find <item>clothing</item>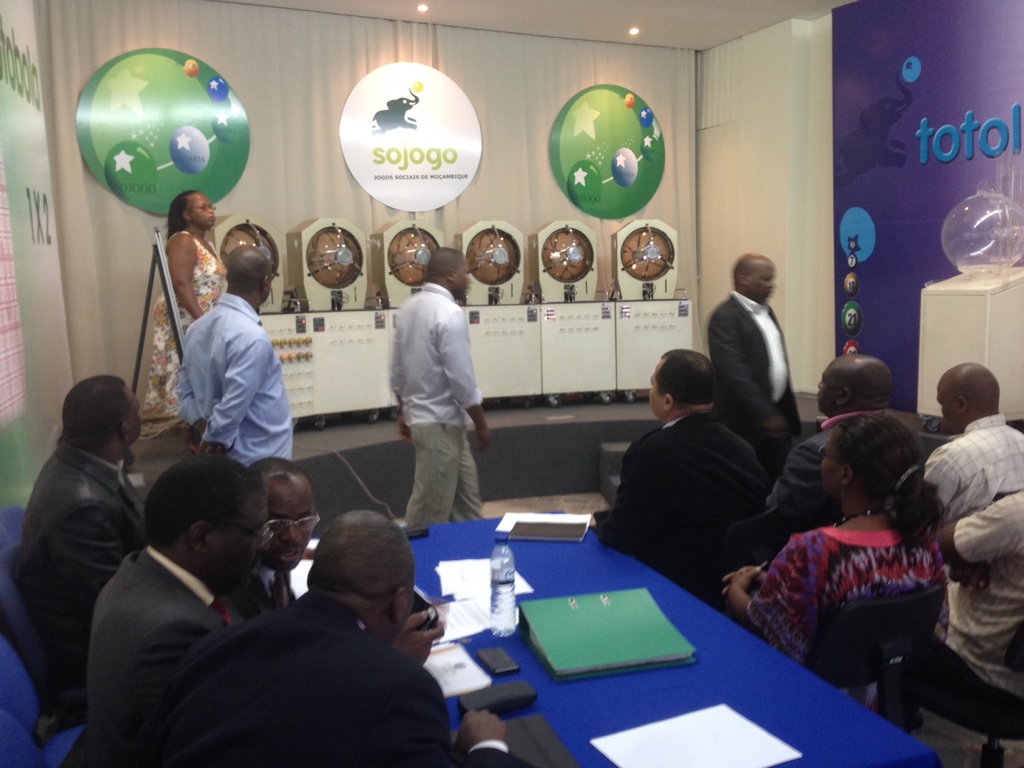
{"left": 83, "top": 545, "right": 247, "bottom": 767}
